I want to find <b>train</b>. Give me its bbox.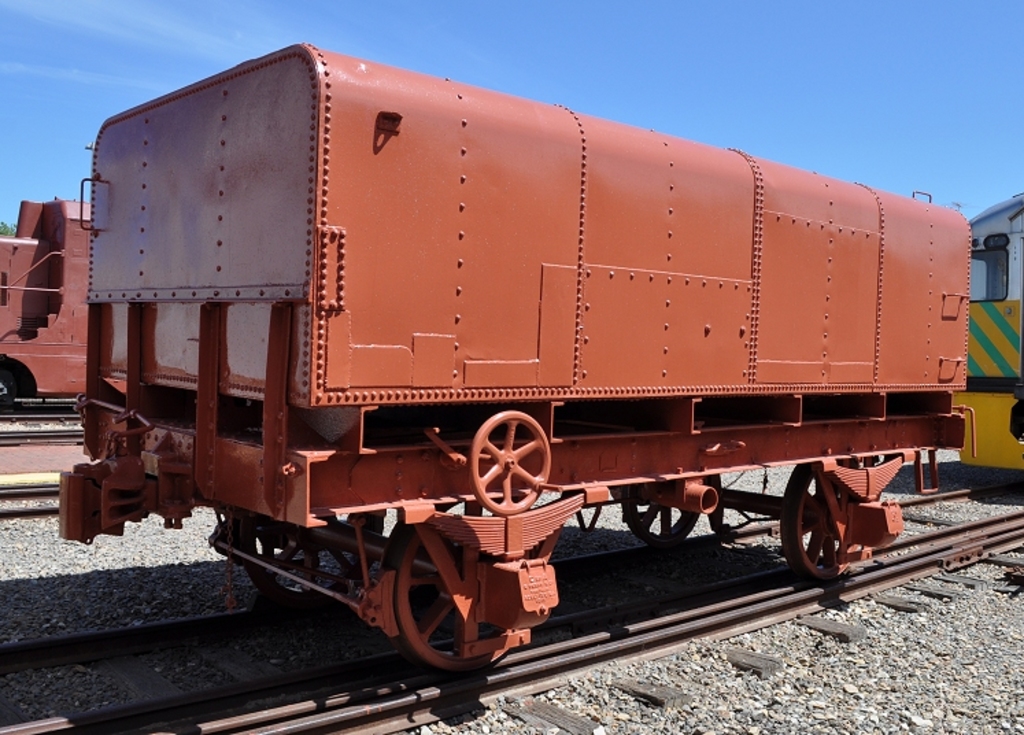
bbox=(0, 193, 95, 413).
